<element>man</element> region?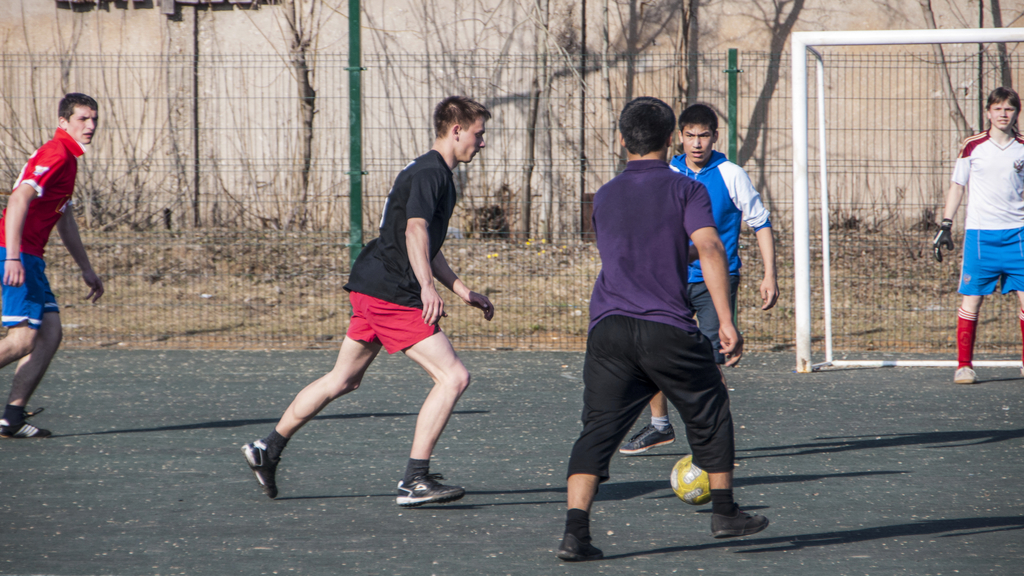
<region>229, 95, 493, 515</region>
